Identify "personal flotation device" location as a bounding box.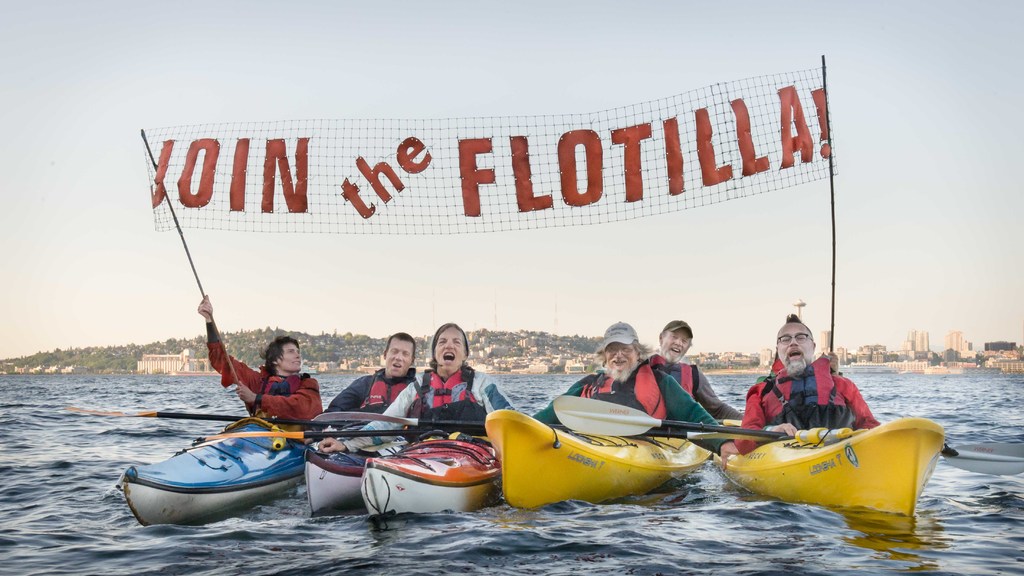
(x1=754, y1=347, x2=859, y2=435).
